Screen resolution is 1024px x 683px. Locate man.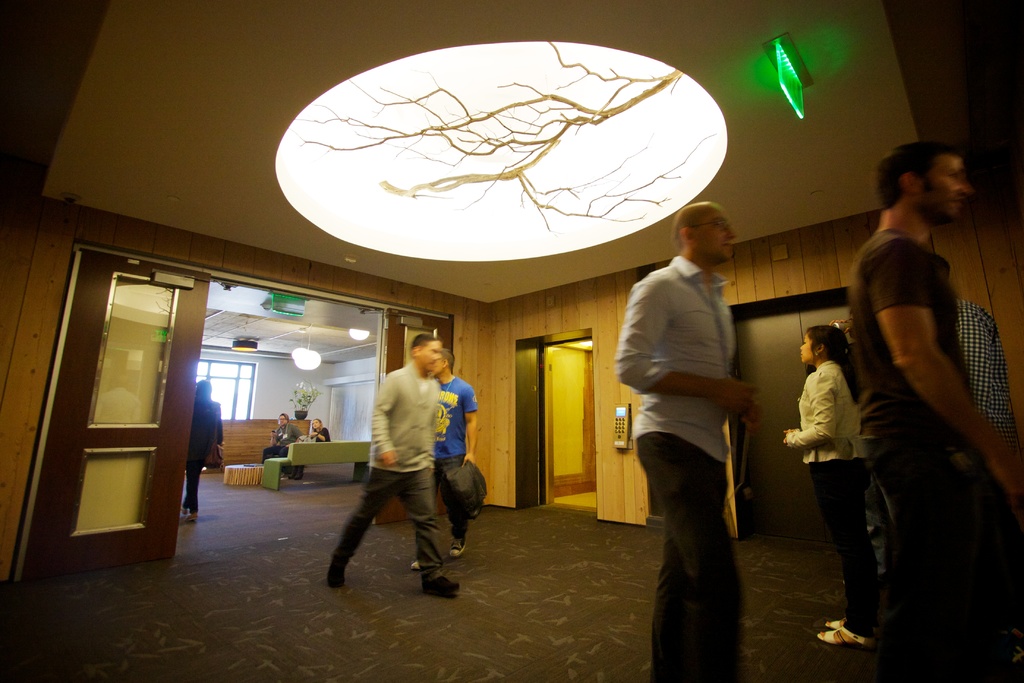
[x1=430, y1=347, x2=477, y2=562].
